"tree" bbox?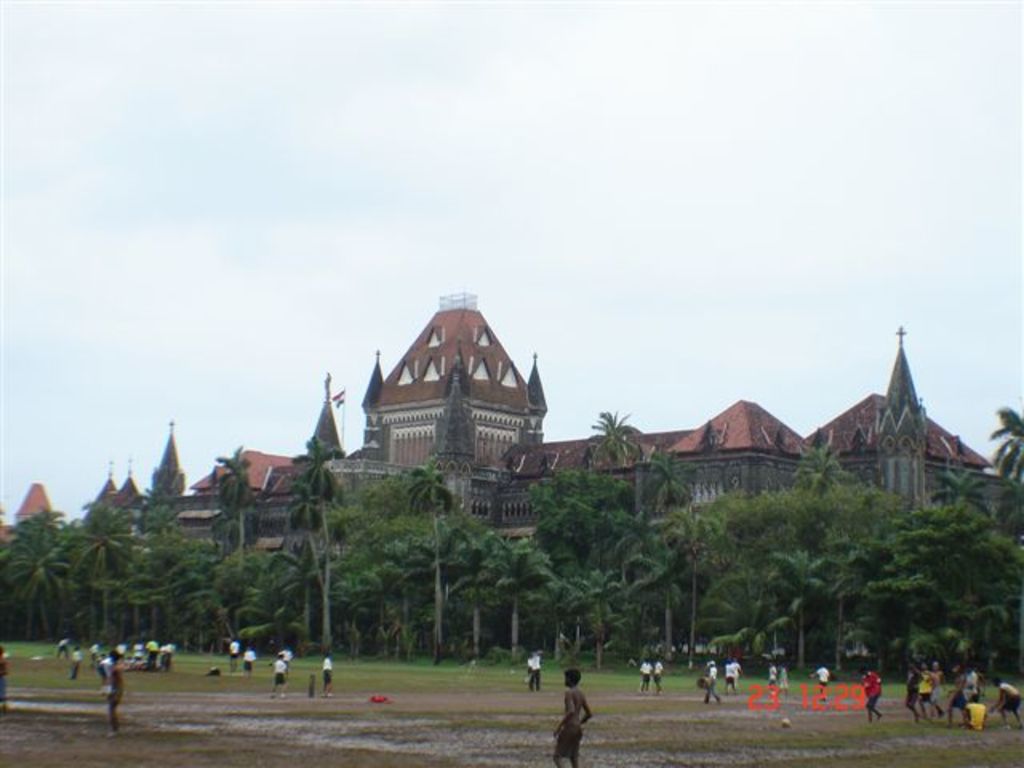
605, 498, 664, 557
